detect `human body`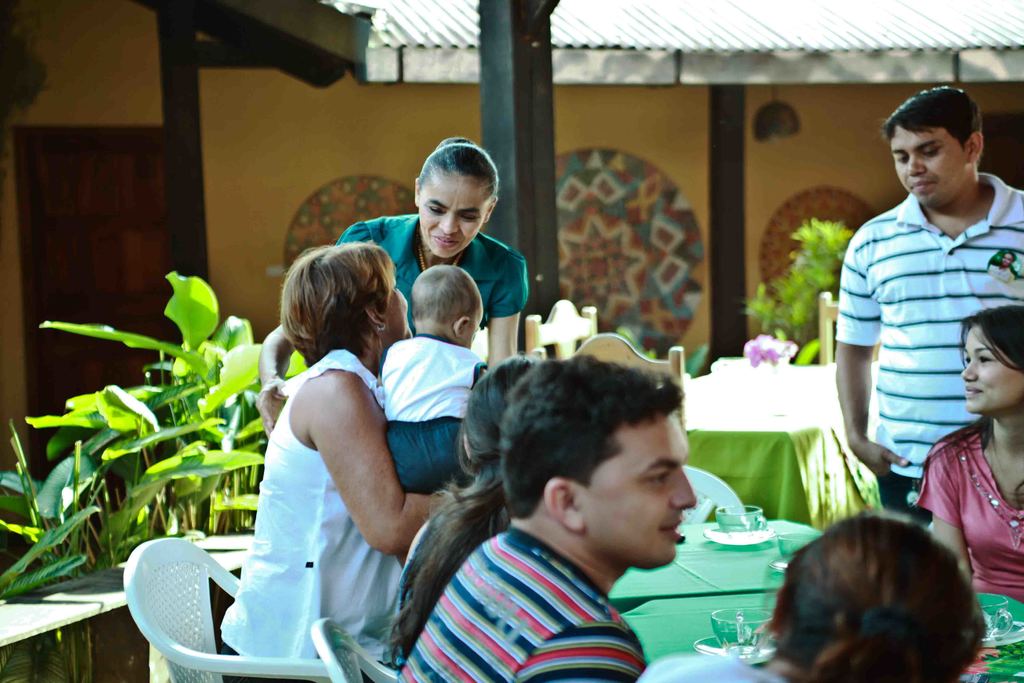
box(396, 531, 650, 682)
